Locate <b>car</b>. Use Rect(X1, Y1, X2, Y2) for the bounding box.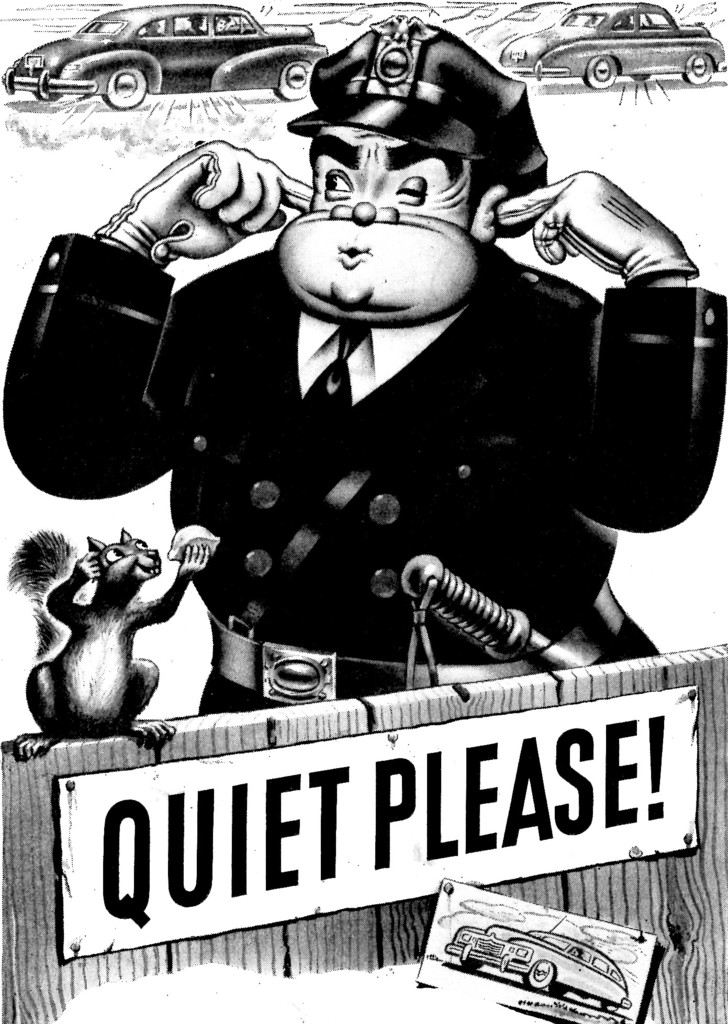
Rect(20, 14, 339, 115).
